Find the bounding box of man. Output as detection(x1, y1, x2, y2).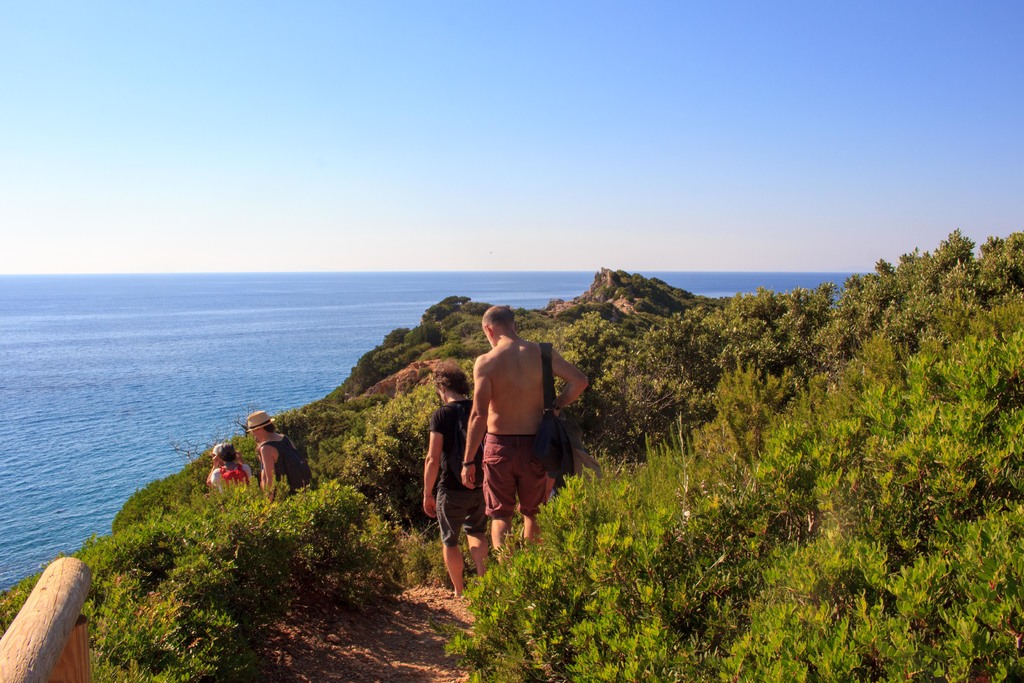
detection(421, 361, 490, 598).
